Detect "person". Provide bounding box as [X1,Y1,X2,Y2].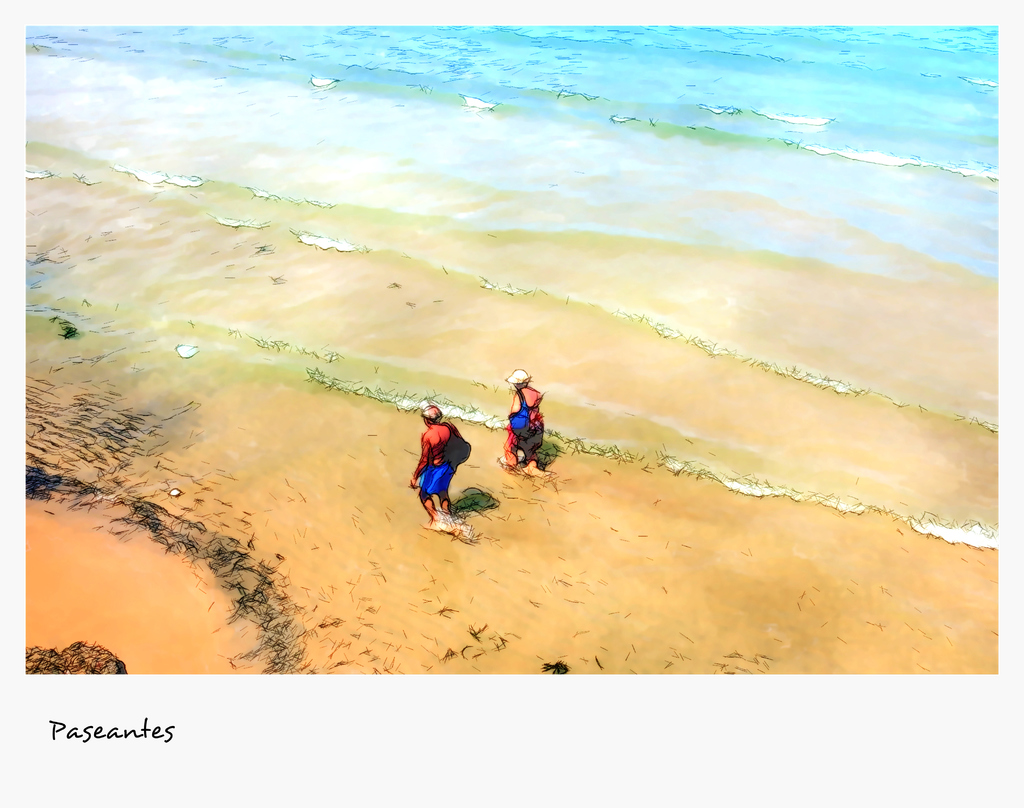
[493,364,546,475].
